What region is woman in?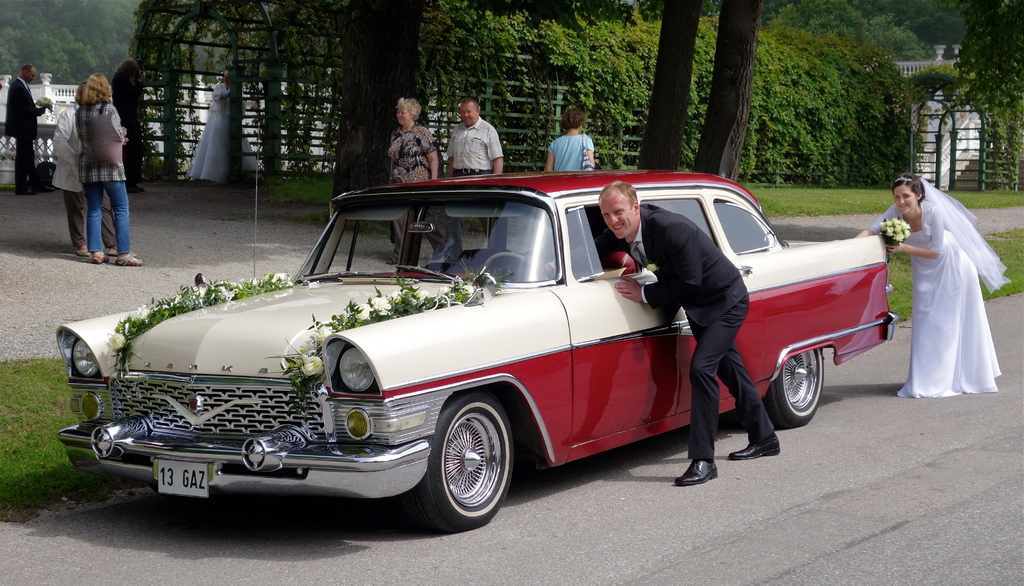
box(544, 106, 596, 173).
